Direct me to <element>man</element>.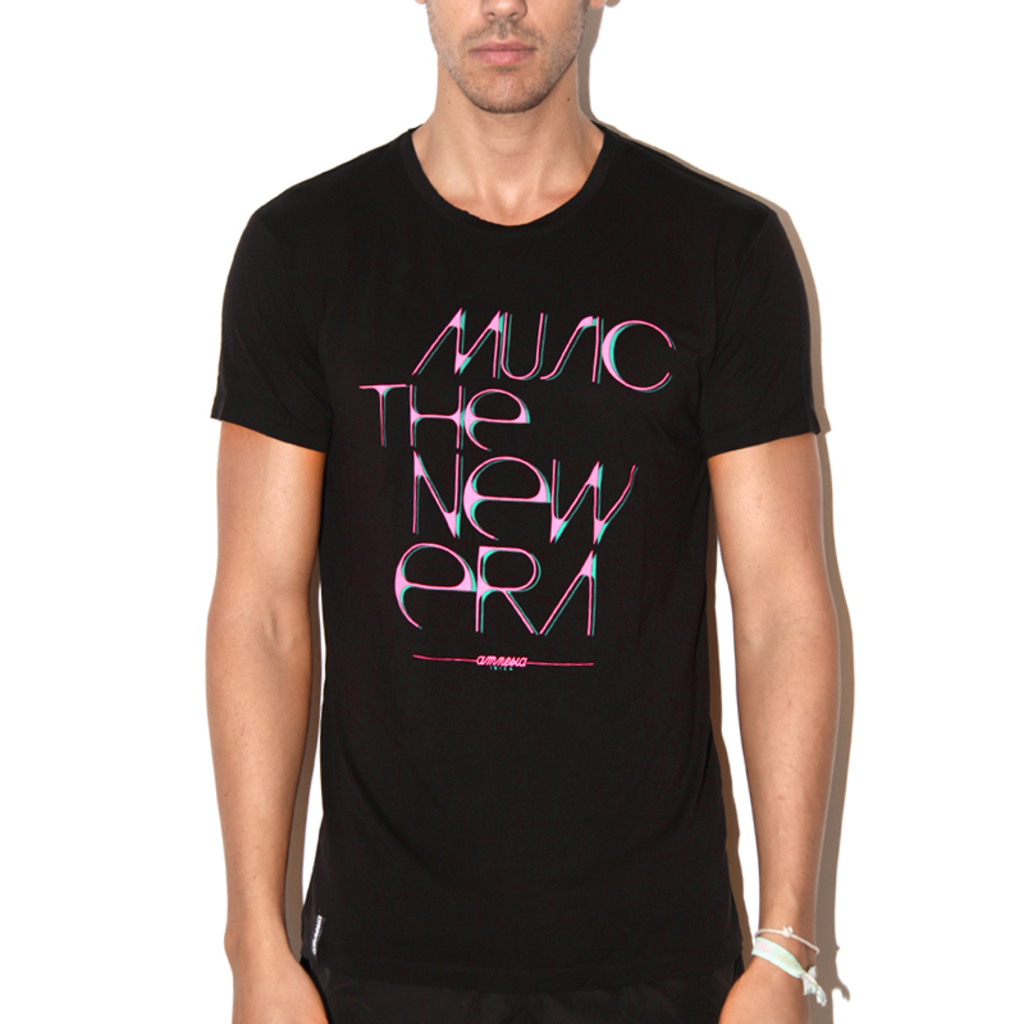
Direction: BBox(175, 0, 868, 1023).
